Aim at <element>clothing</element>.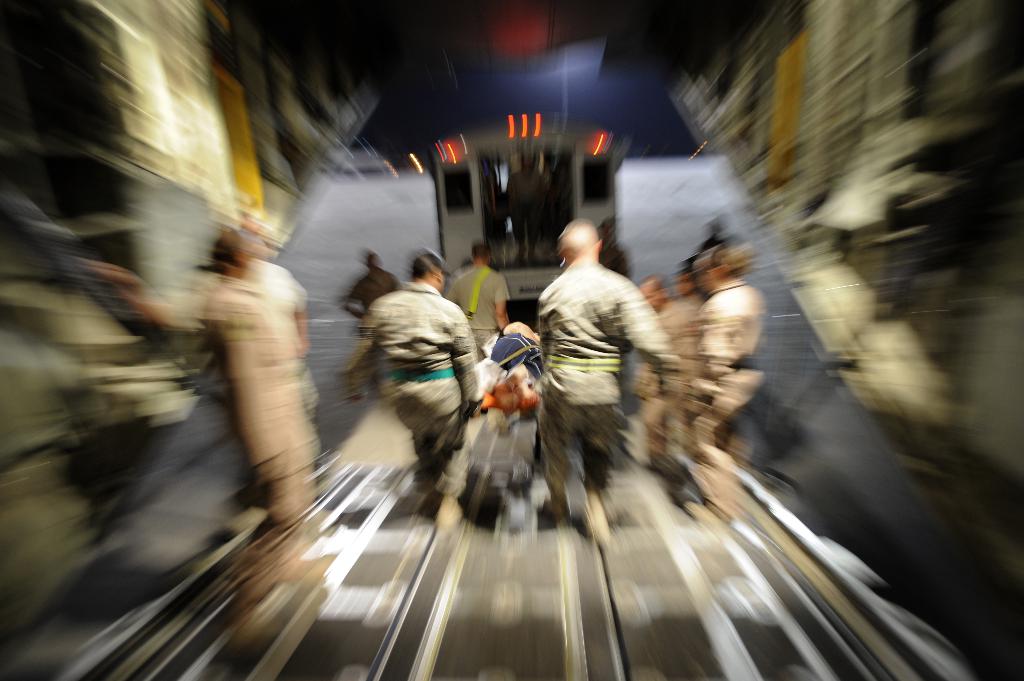
Aimed at locate(200, 264, 323, 544).
